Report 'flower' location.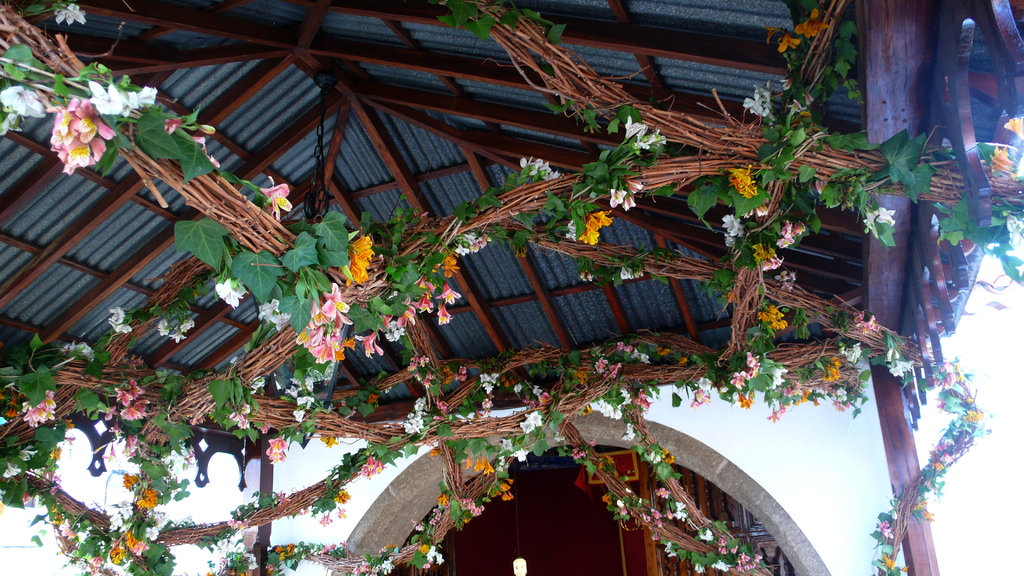
Report: 3/460/25/479.
